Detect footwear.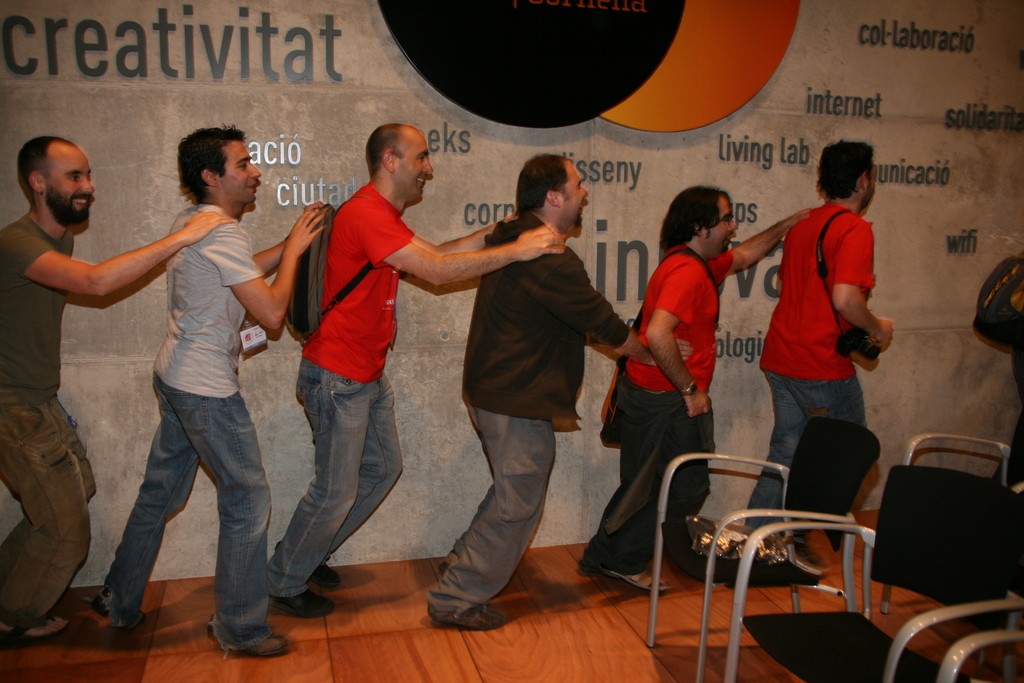
Detected at box=[220, 627, 290, 656].
